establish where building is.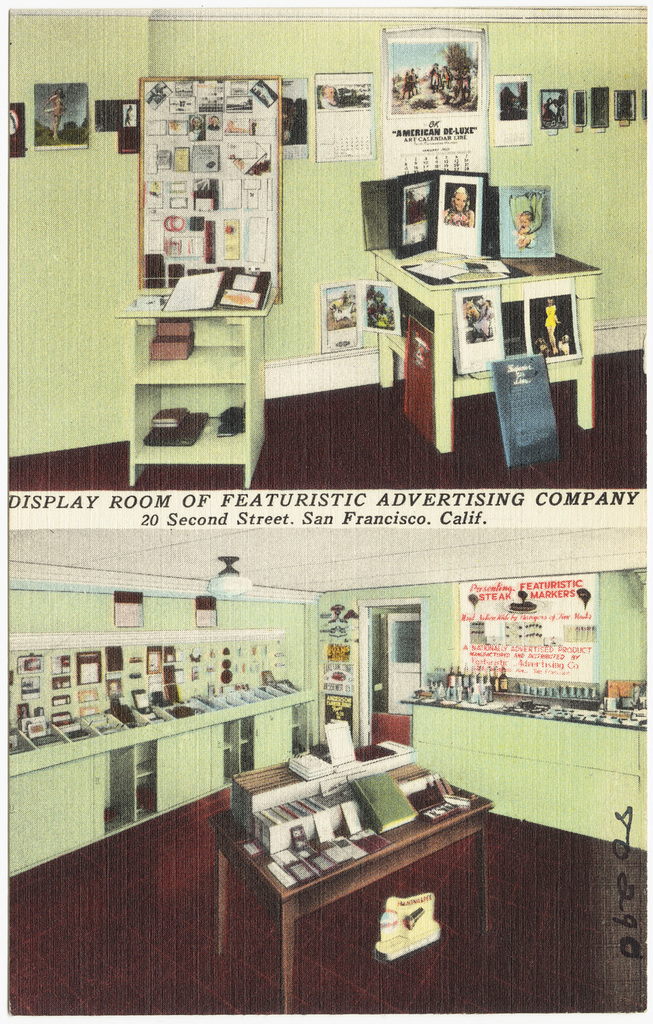
Established at x1=5, y1=16, x2=648, y2=491.
